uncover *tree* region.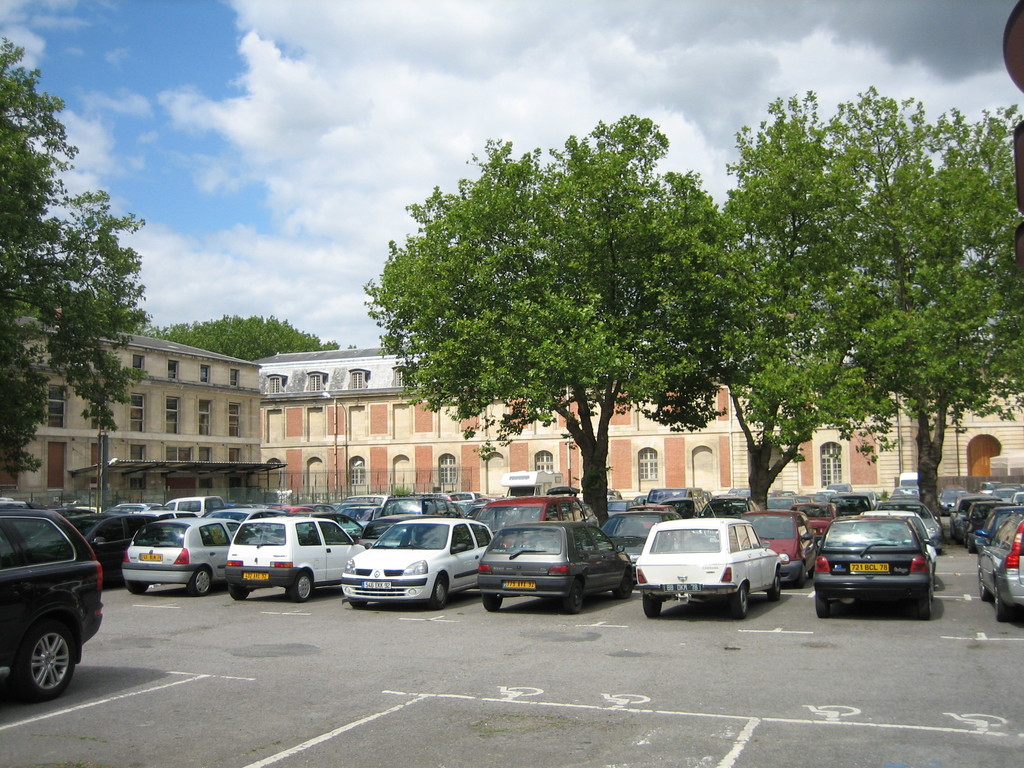
Uncovered: detection(5, 32, 150, 481).
